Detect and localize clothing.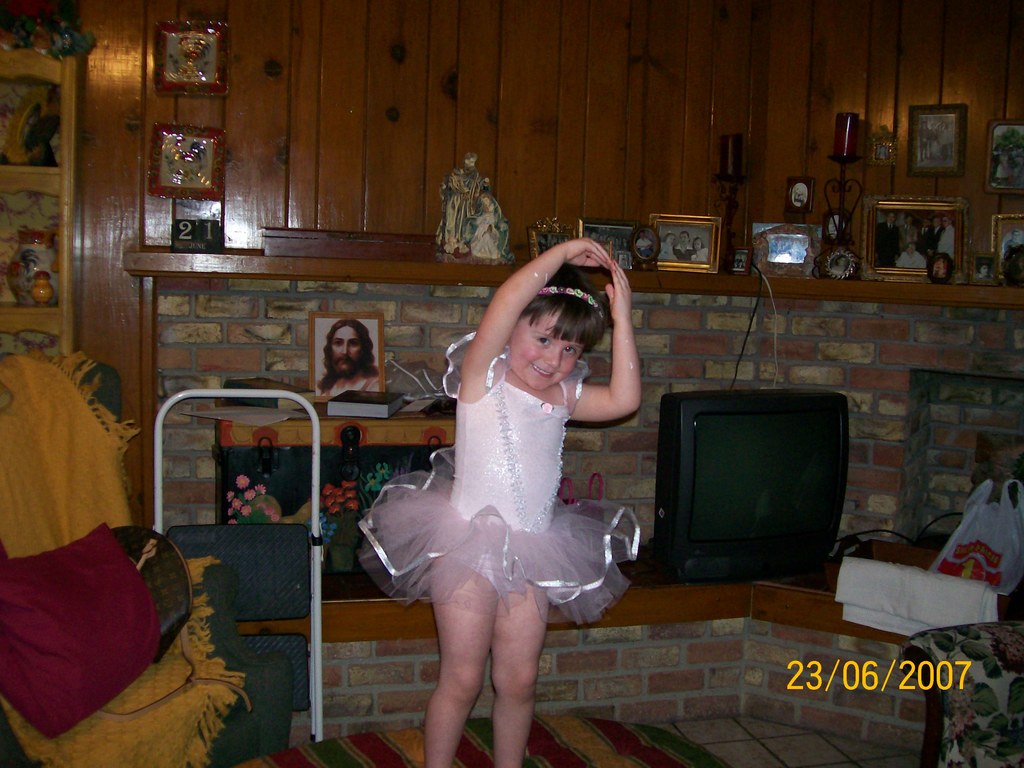
Localized at 930:235:940:250.
